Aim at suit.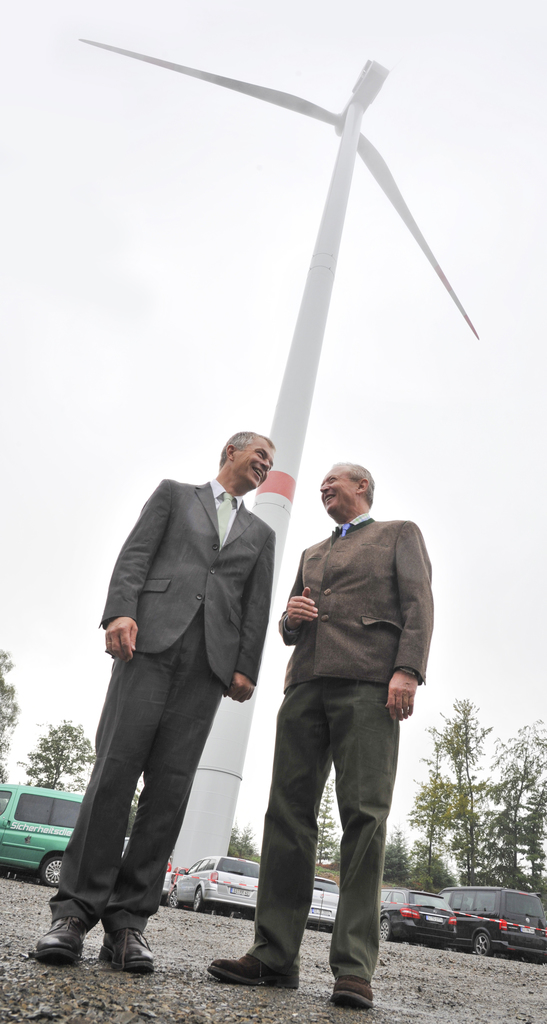
Aimed at (left=59, top=504, right=265, bottom=953).
